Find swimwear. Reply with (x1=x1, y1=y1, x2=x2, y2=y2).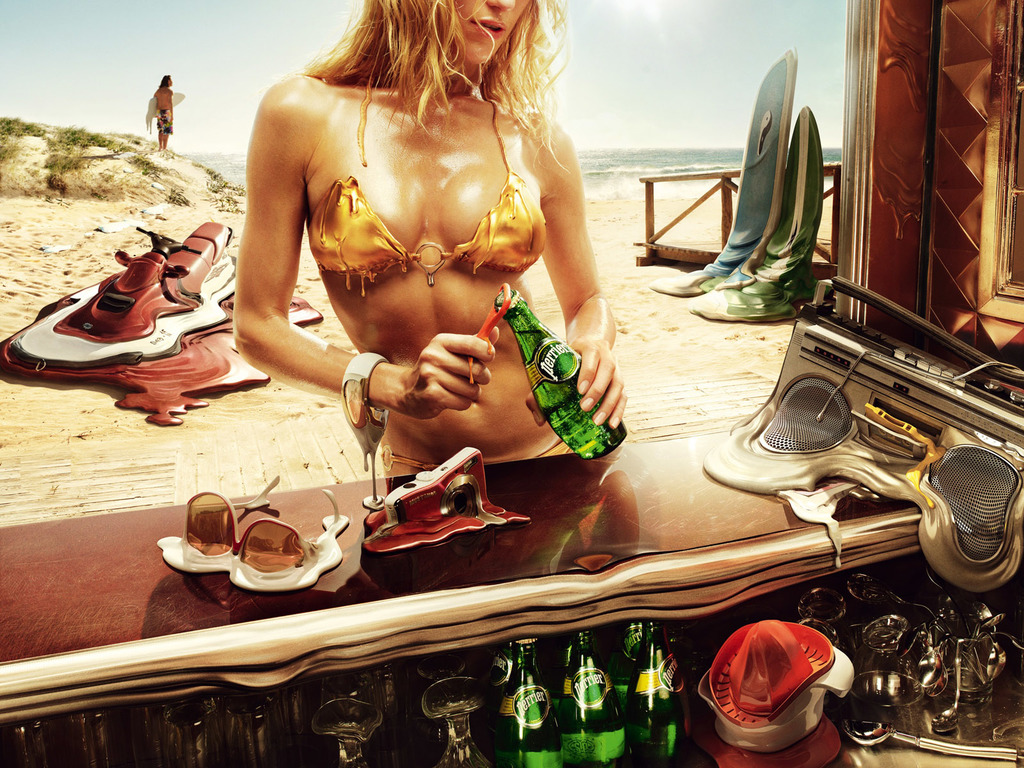
(x1=301, y1=72, x2=547, y2=300).
